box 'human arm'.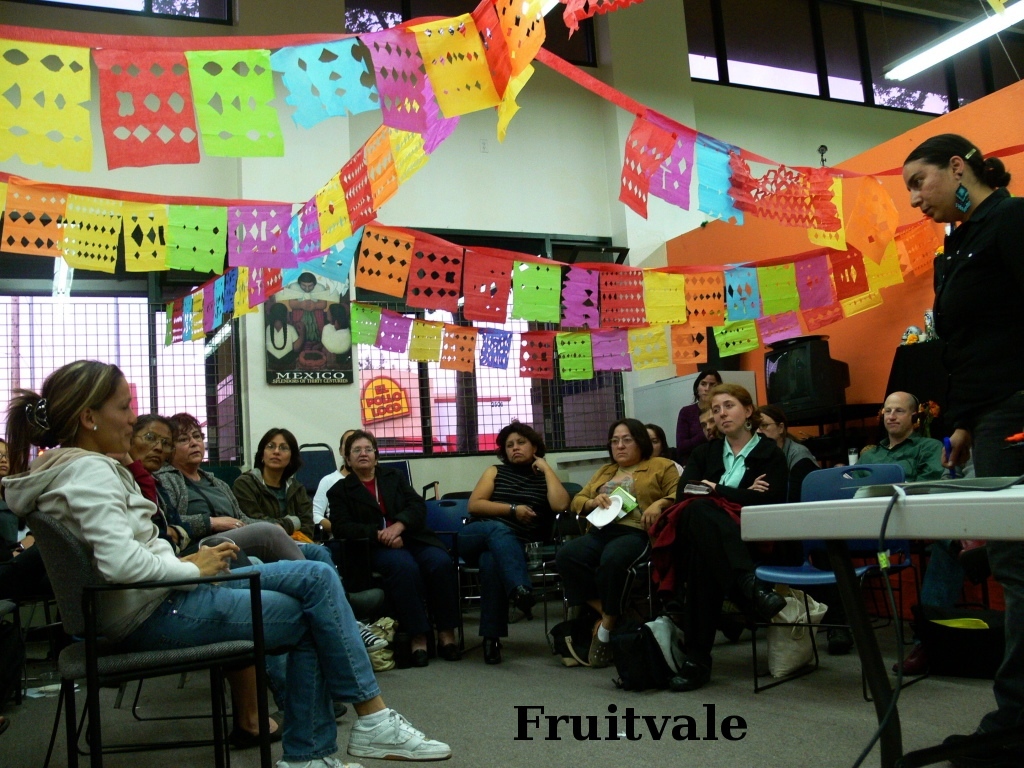
(x1=936, y1=403, x2=964, y2=474).
